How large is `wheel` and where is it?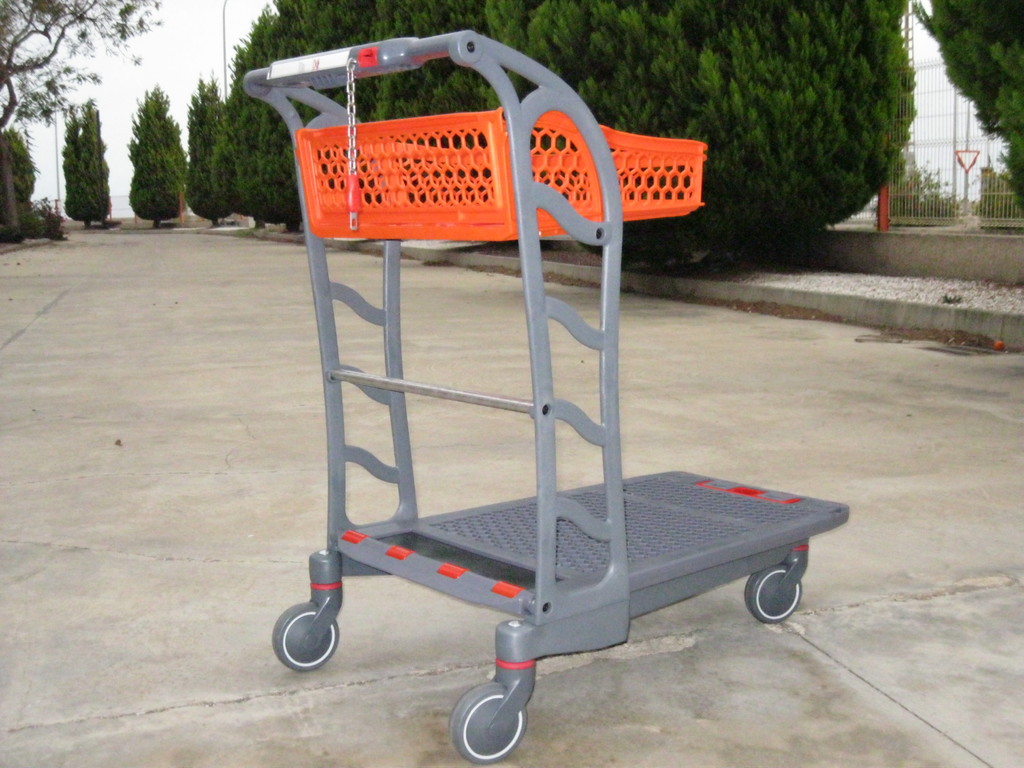
Bounding box: {"left": 449, "top": 684, "right": 526, "bottom": 764}.
